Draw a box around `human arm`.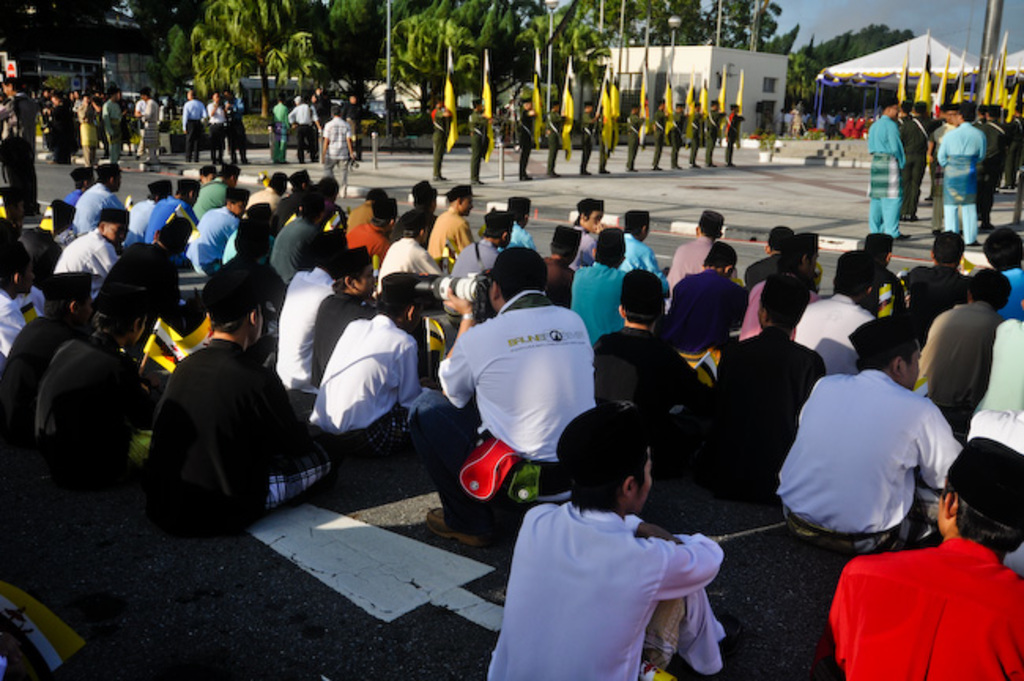
(x1=178, y1=102, x2=189, y2=132).
